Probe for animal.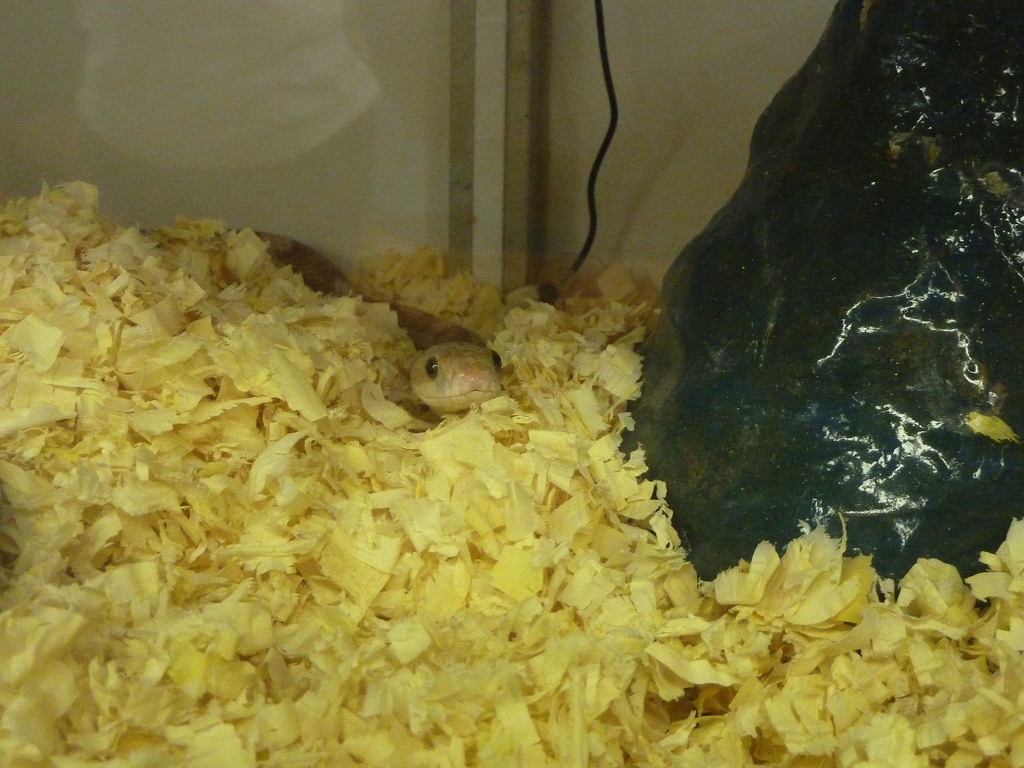
Probe result: <bbox>252, 225, 511, 422</bbox>.
